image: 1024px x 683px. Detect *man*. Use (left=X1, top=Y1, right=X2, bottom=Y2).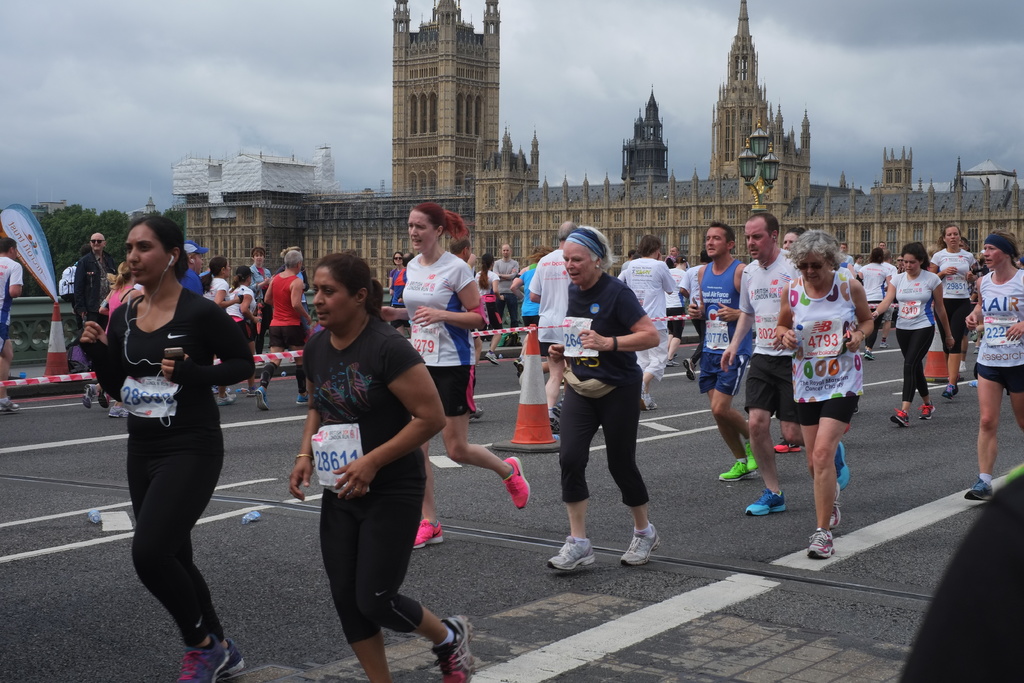
(left=392, top=252, right=412, bottom=336).
